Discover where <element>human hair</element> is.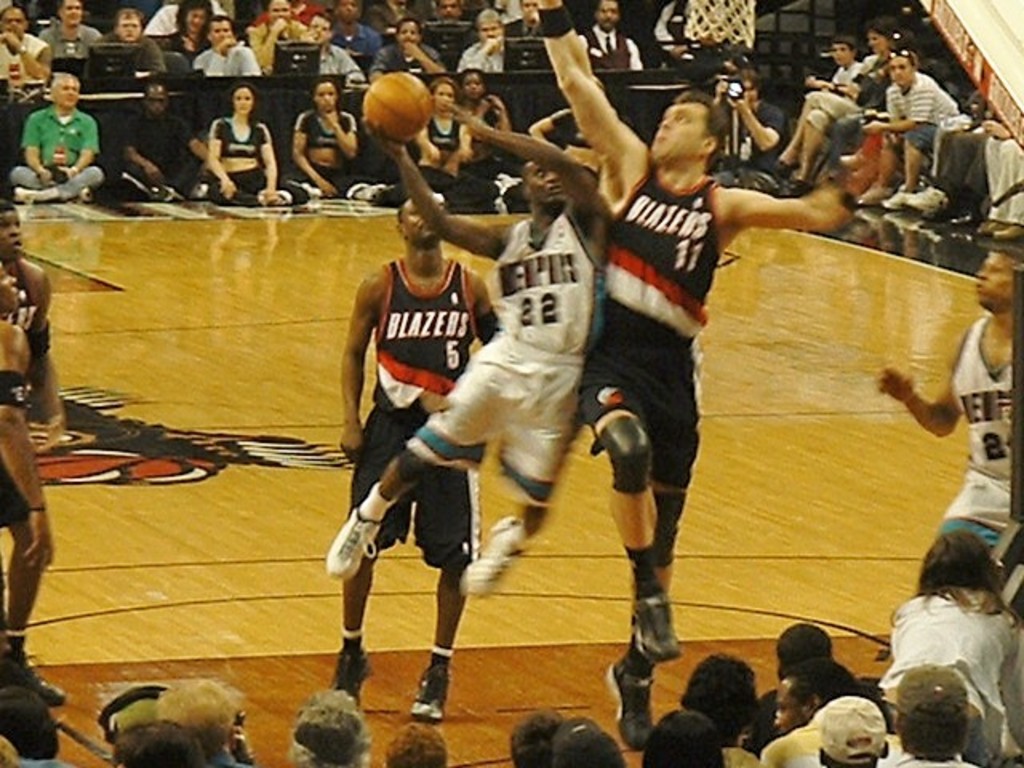
Discovered at [left=392, top=18, right=416, bottom=35].
